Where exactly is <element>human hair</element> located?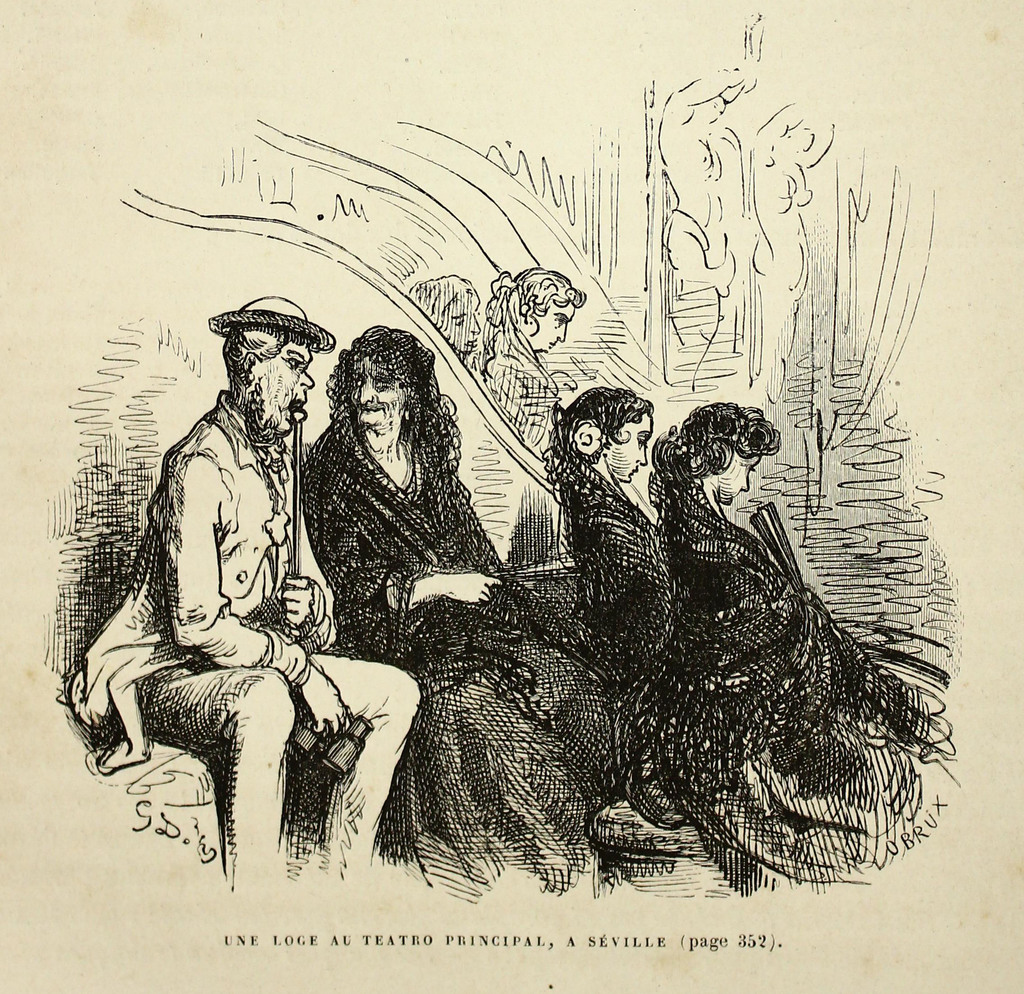
Its bounding box is {"left": 649, "top": 399, "right": 773, "bottom": 486}.
